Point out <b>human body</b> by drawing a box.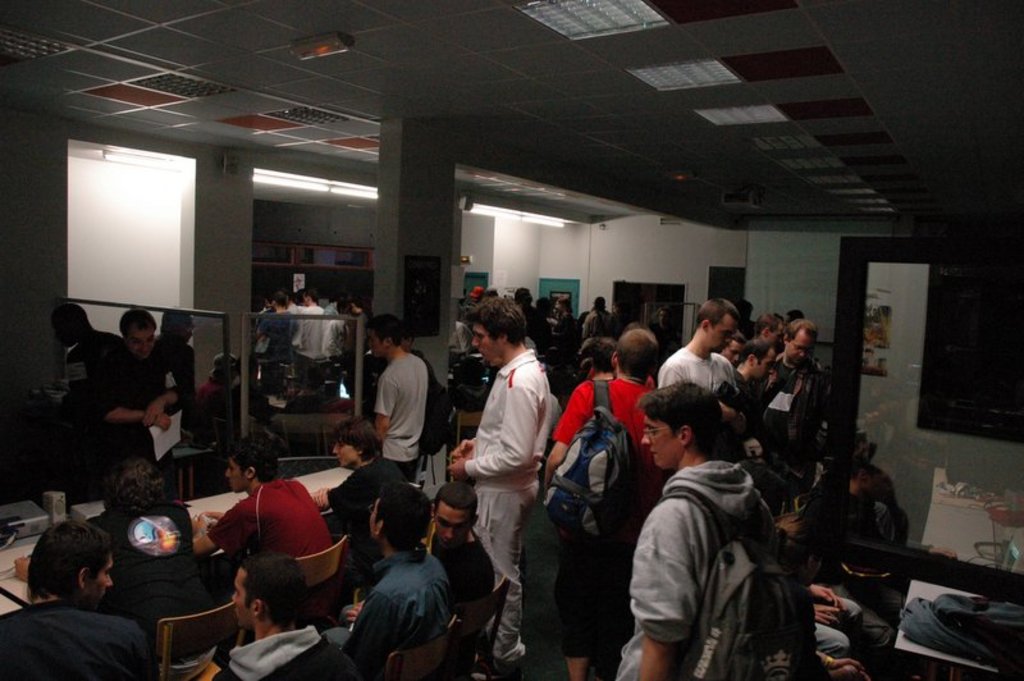
select_region(253, 303, 361, 411).
